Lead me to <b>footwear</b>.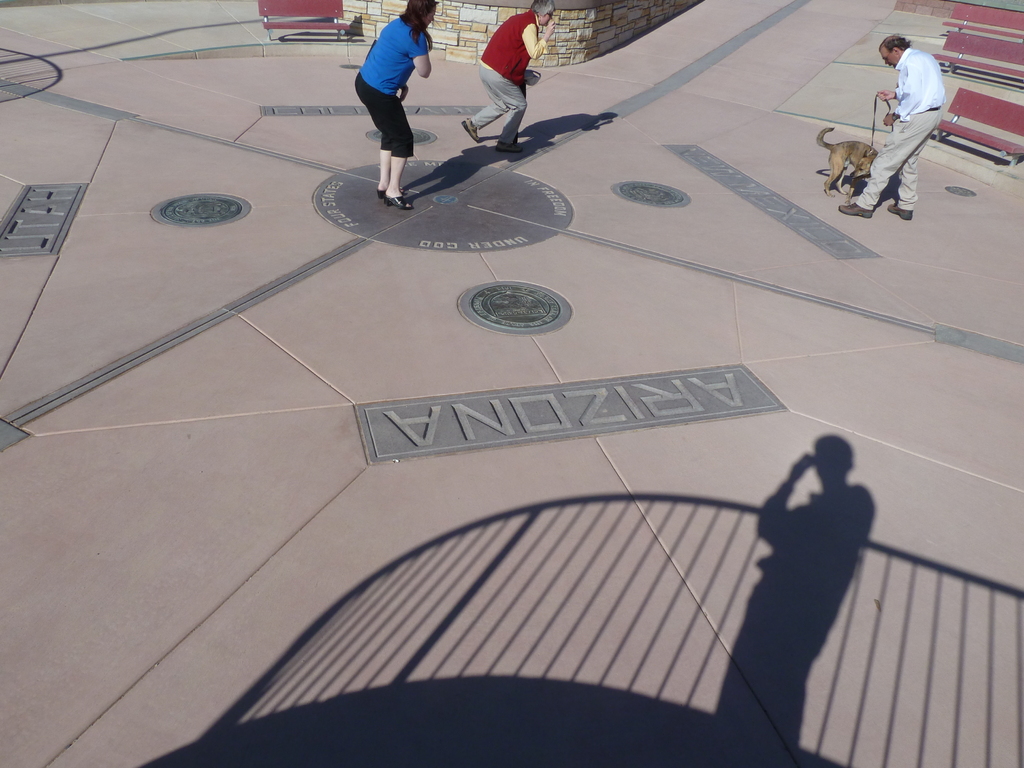
Lead to Rect(491, 141, 528, 157).
